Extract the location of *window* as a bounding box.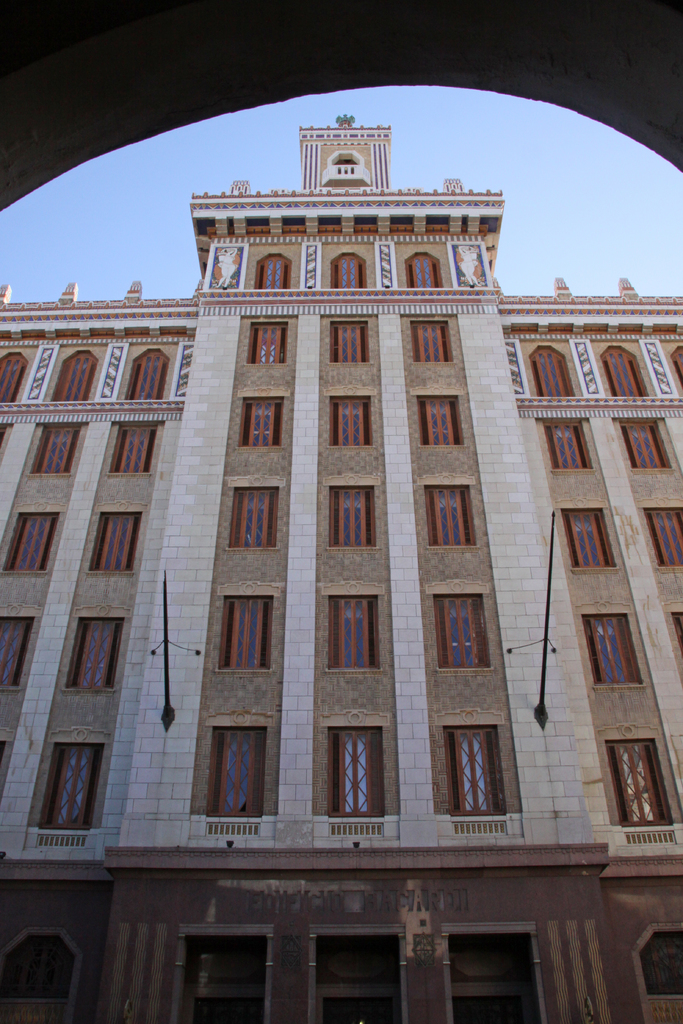
<region>57, 349, 106, 403</region>.
